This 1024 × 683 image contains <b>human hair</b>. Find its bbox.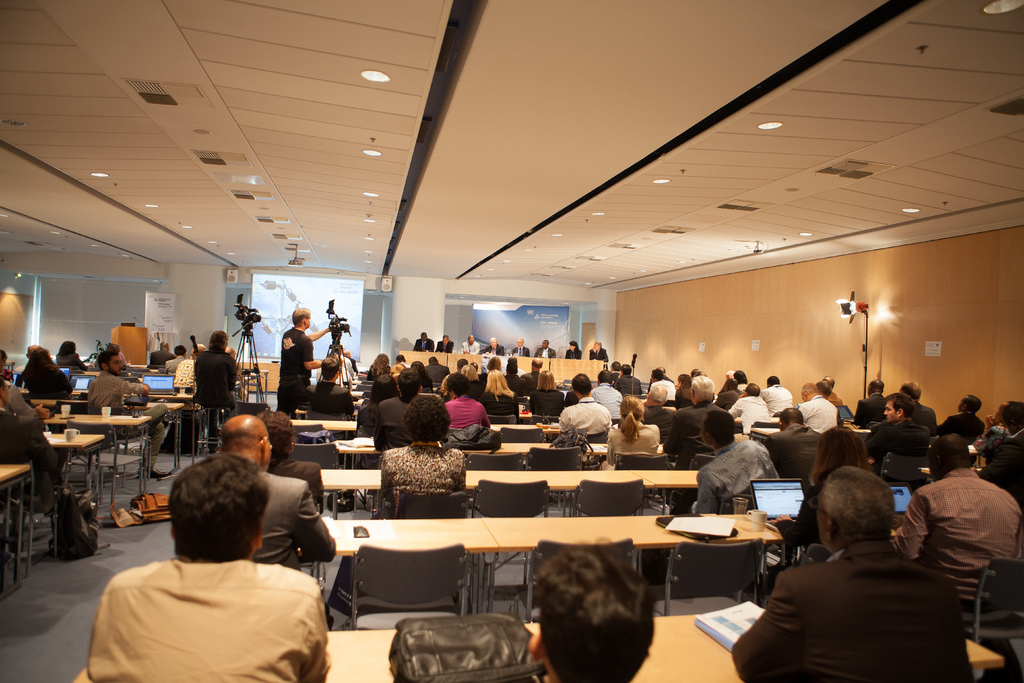
Rect(320, 358, 341, 381).
